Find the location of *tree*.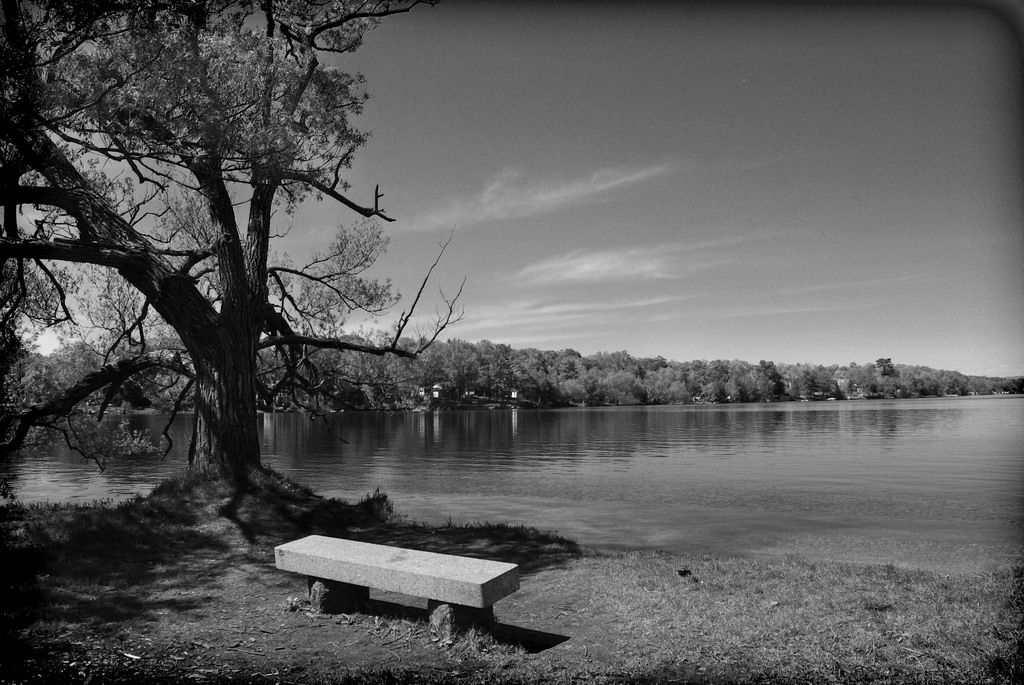
Location: bbox(691, 354, 722, 405).
